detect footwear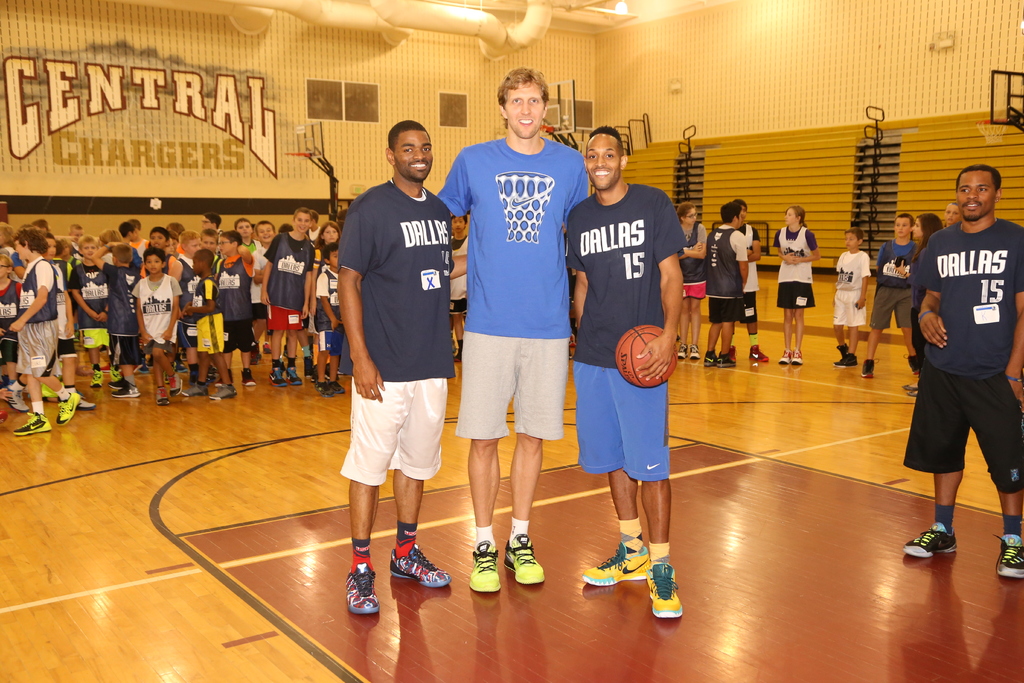
box(677, 343, 687, 356)
